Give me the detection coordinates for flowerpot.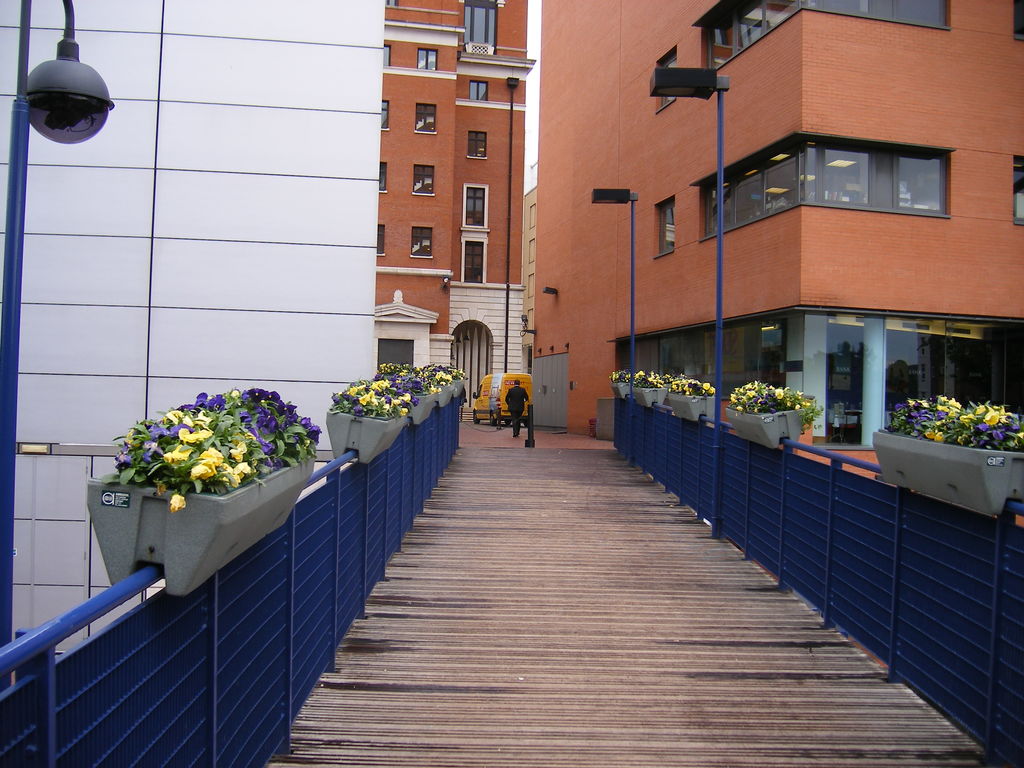
{"x1": 456, "y1": 381, "x2": 467, "y2": 399}.
